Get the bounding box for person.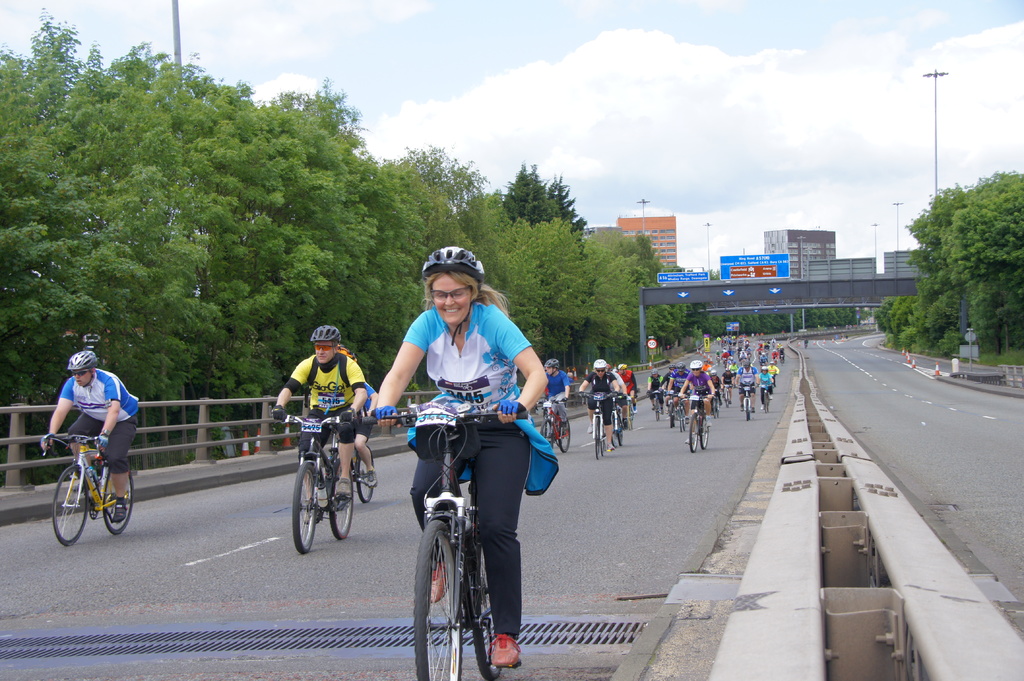
[x1=756, y1=366, x2=774, y2=413].
